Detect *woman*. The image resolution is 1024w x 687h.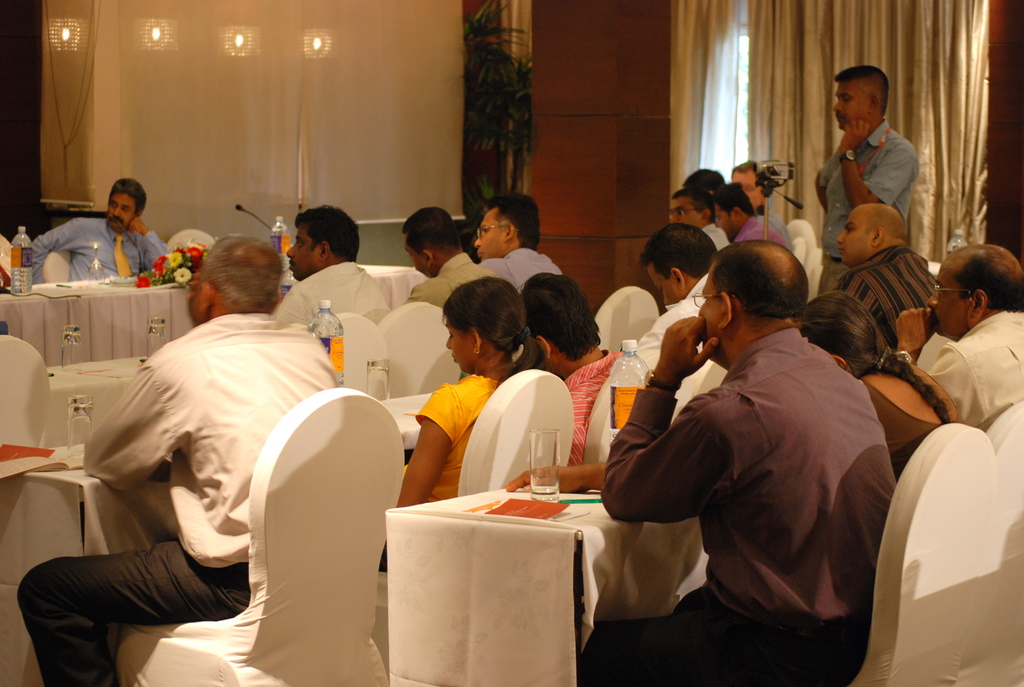
locate(388, 277, 582, 528).
